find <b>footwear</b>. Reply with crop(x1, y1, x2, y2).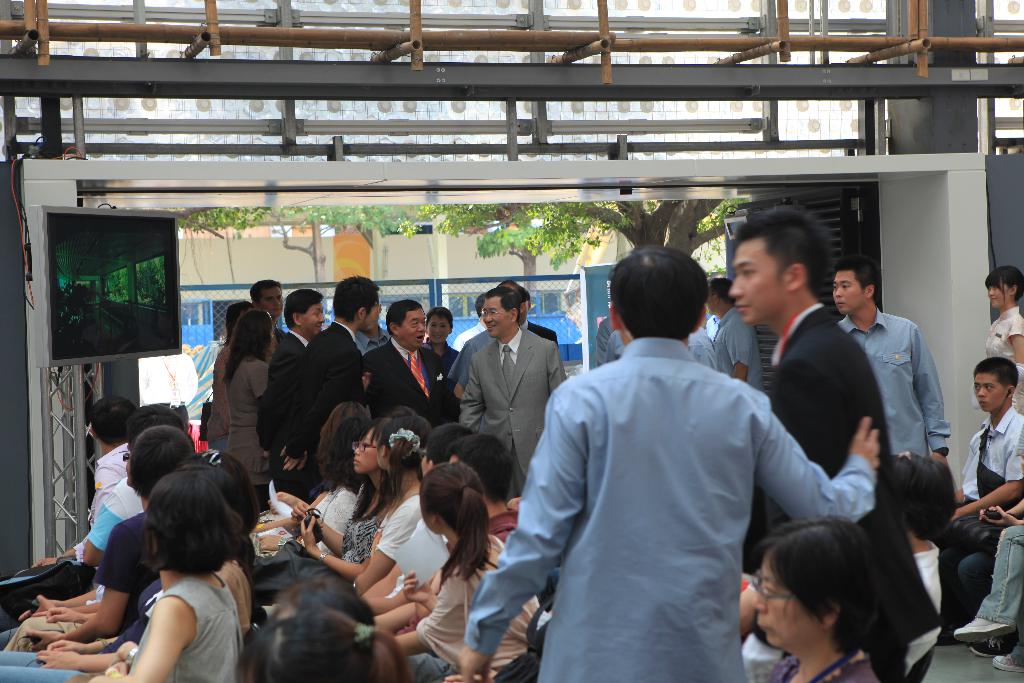
crop(973, 636, 1014, 657).
